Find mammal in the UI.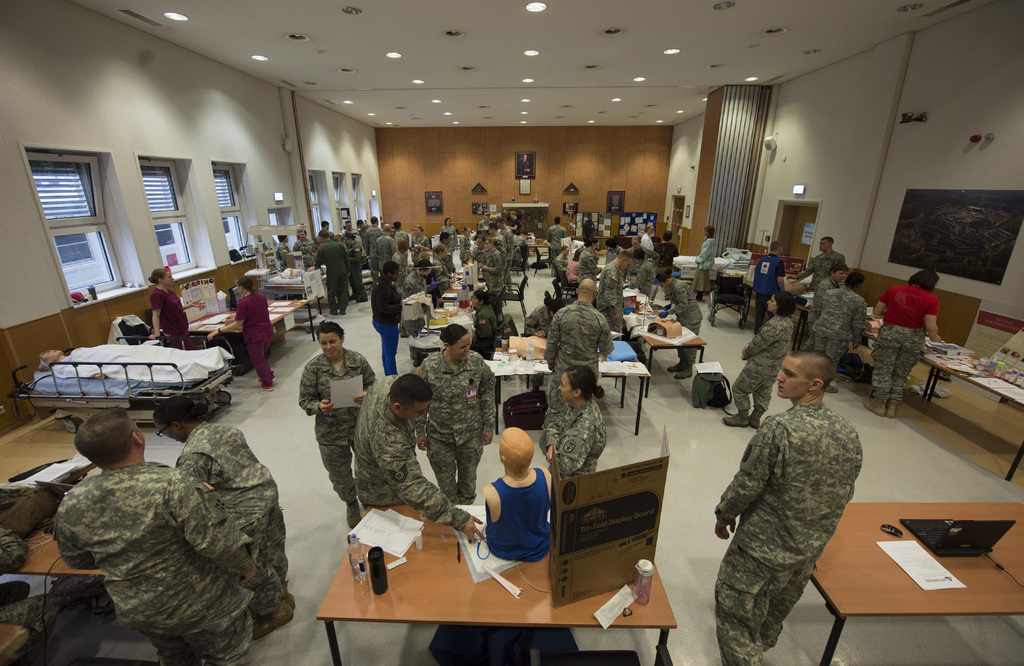
UI element at <box>431,245,460,298</box>.
